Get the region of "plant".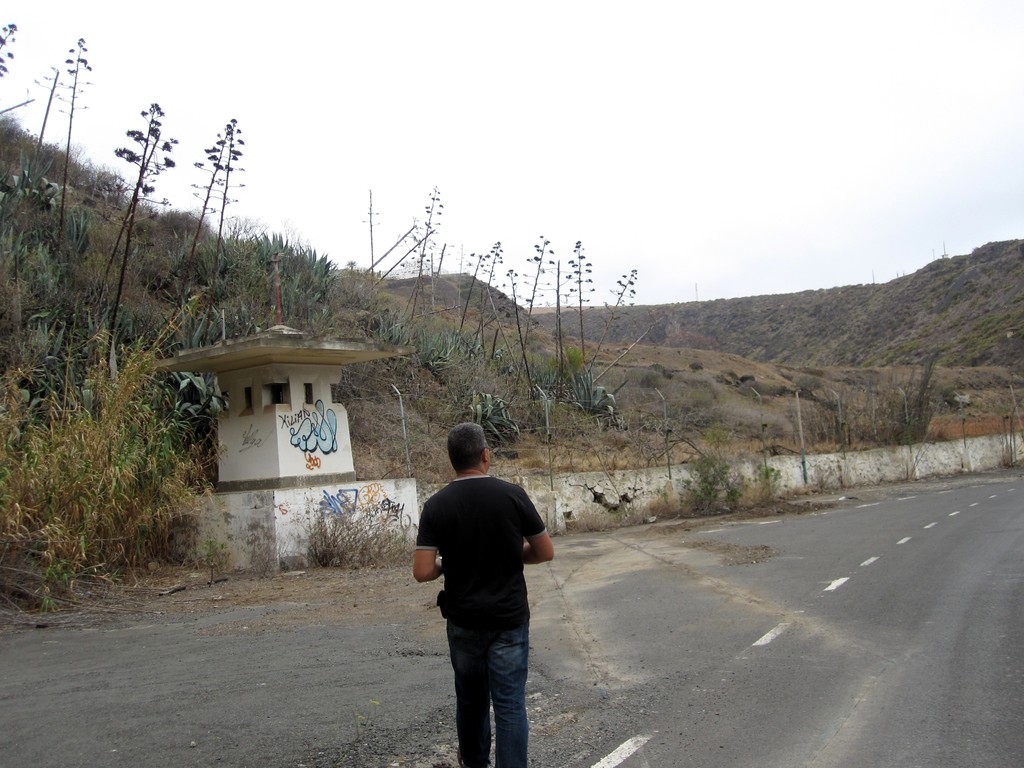
{"left": 378, "top": 307, "right": 407, "bottom": 346}.
